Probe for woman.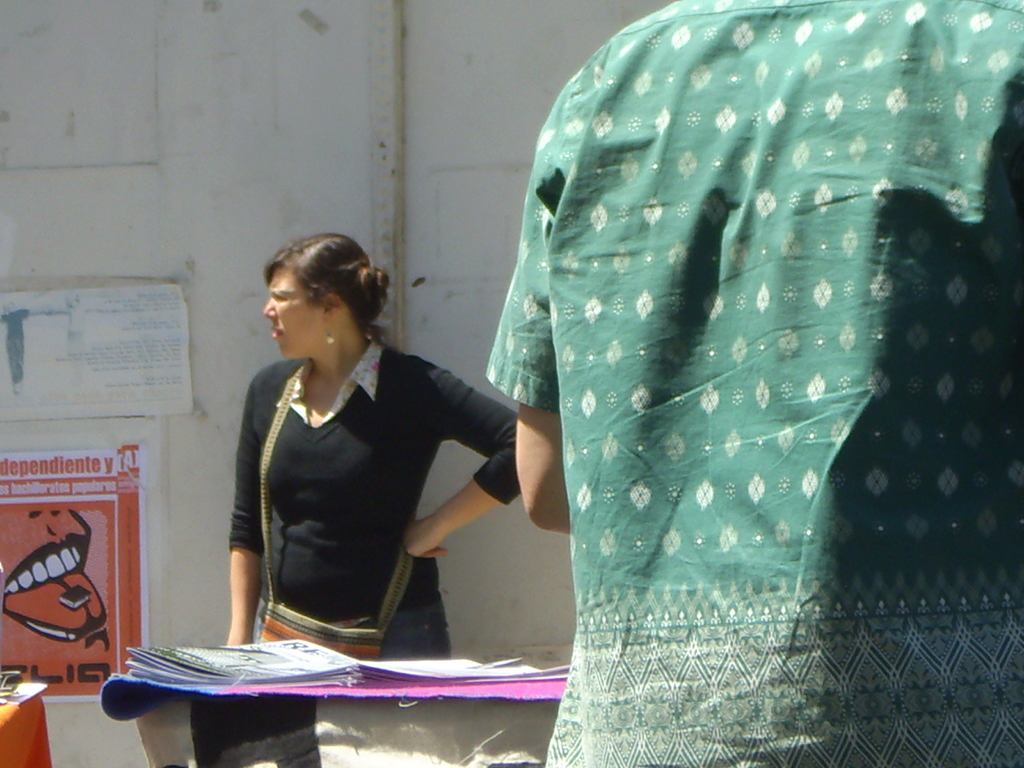
Probe result: region(226, 225, 531, 659).
